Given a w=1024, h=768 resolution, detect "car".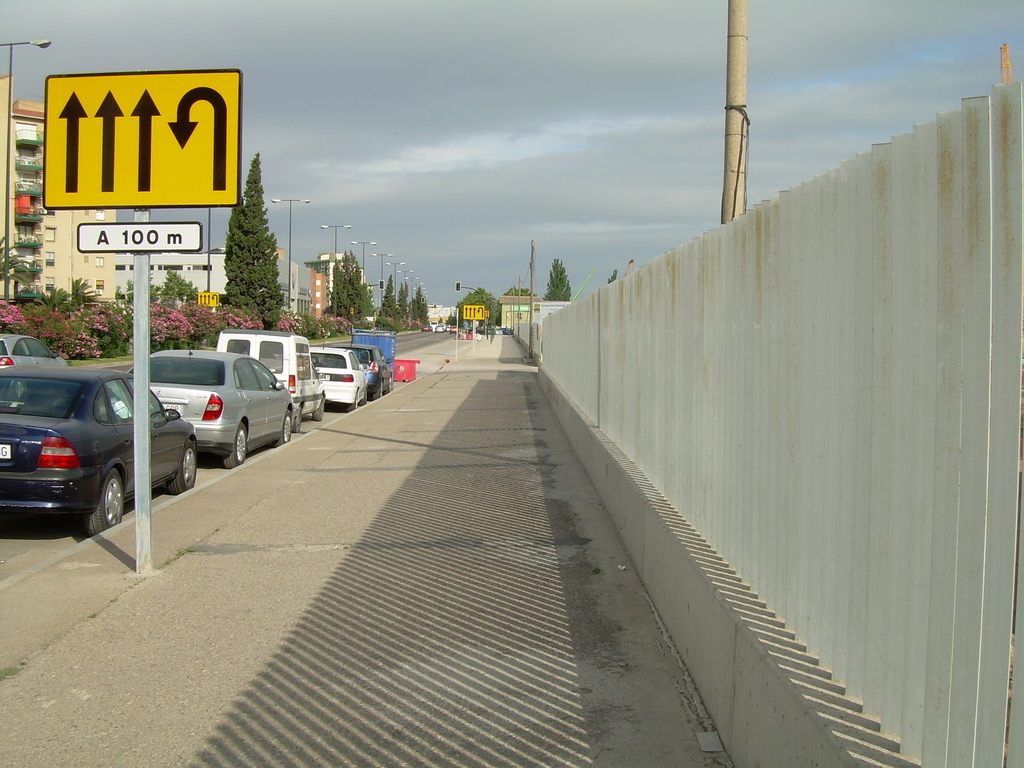
(x1=309, y1=349, x2=369, y2=415).
